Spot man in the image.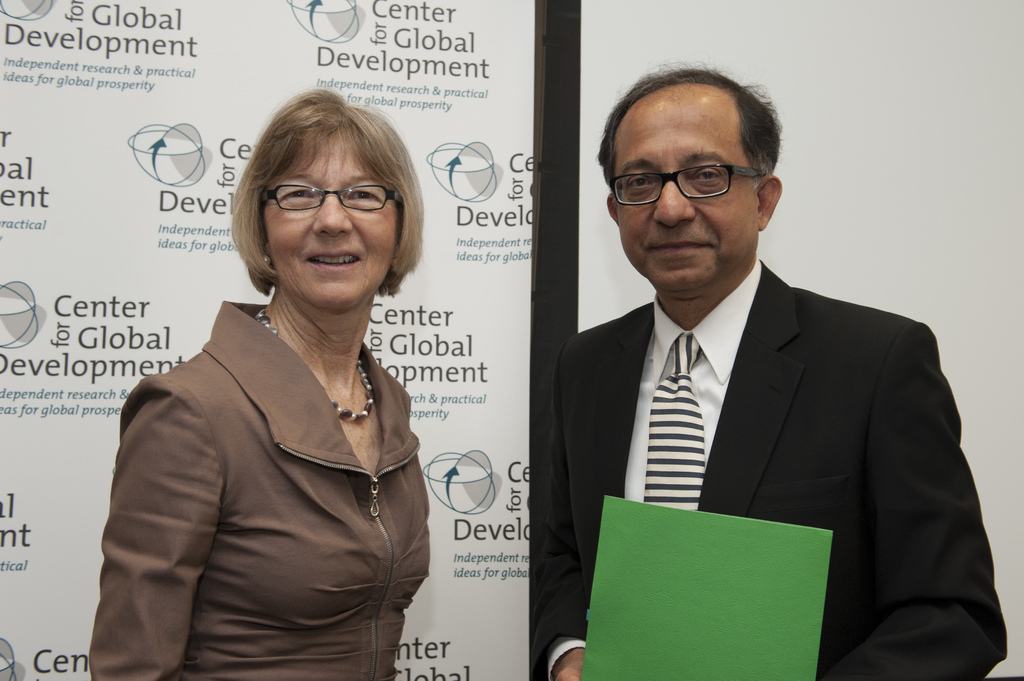
man found at rect(539, 63, 1012, 680).
